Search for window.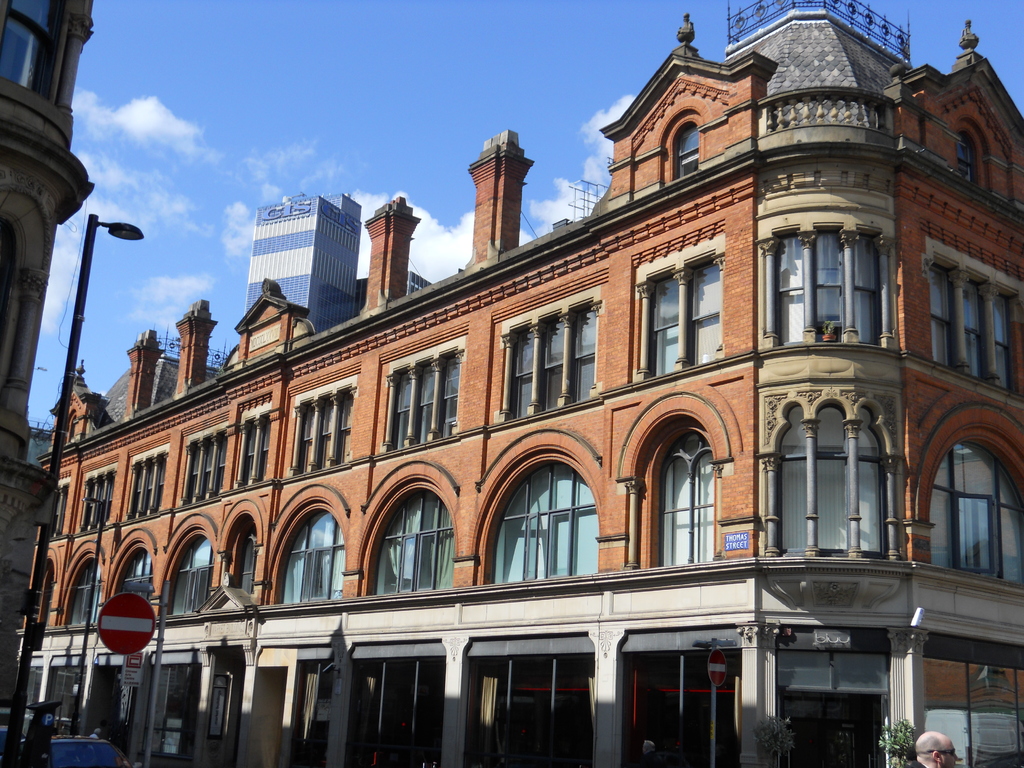
Found at detection(132, 446, 161, 519).
